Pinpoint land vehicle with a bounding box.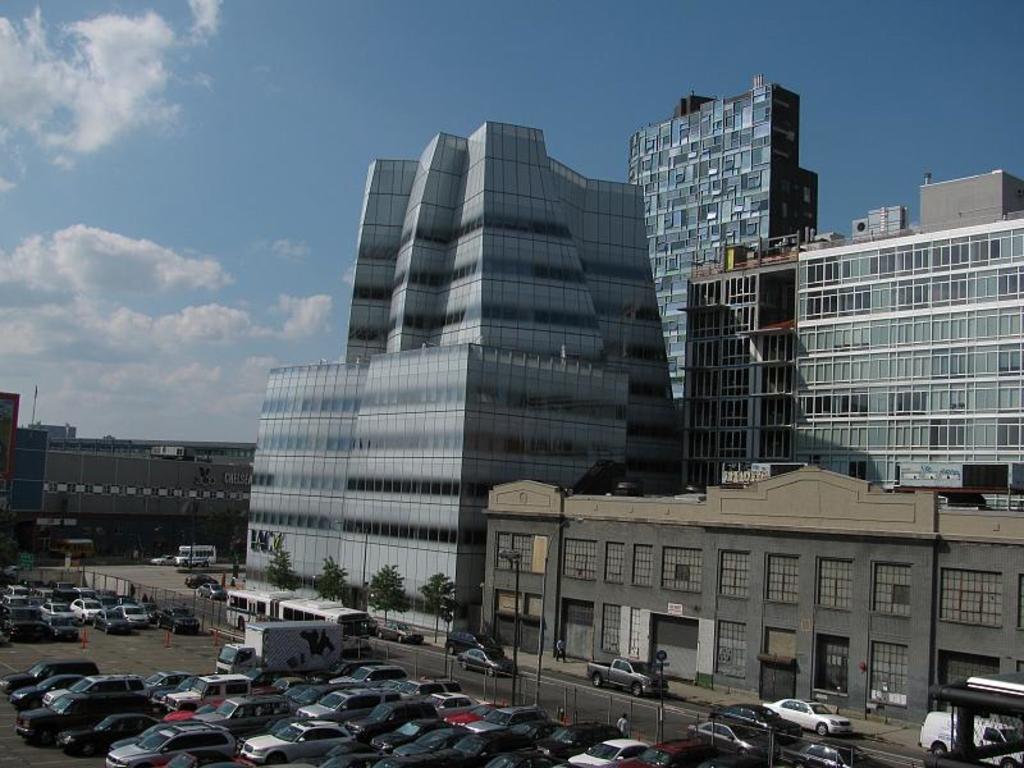
{"x1": 381, "y1": 712, "x2": 448, "y2": 745}.
